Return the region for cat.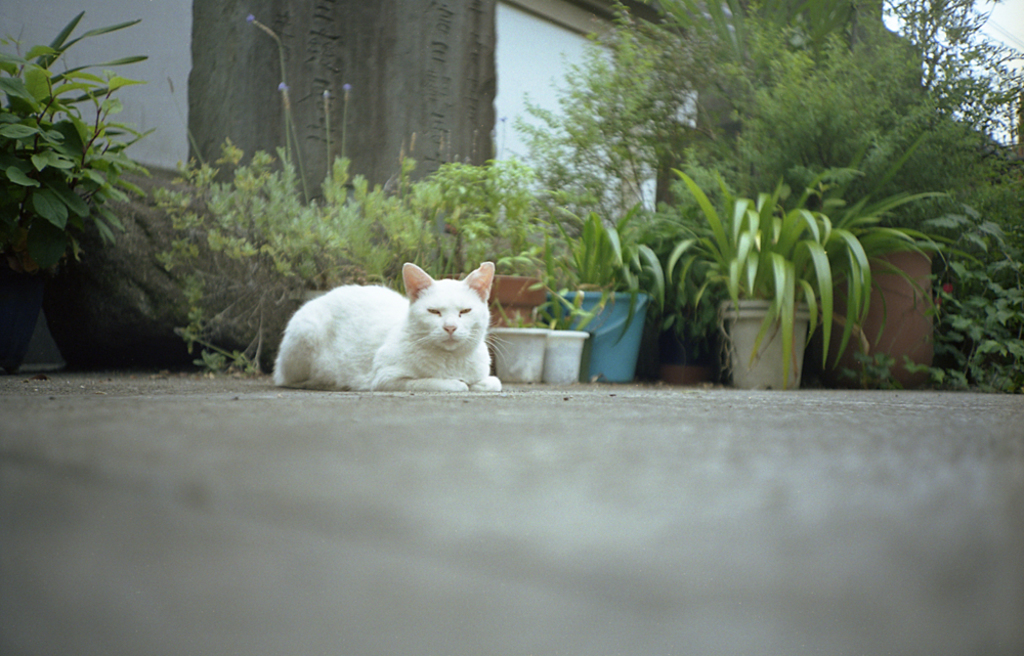
<bbox>270, 258, 500, 394</bbox>.
